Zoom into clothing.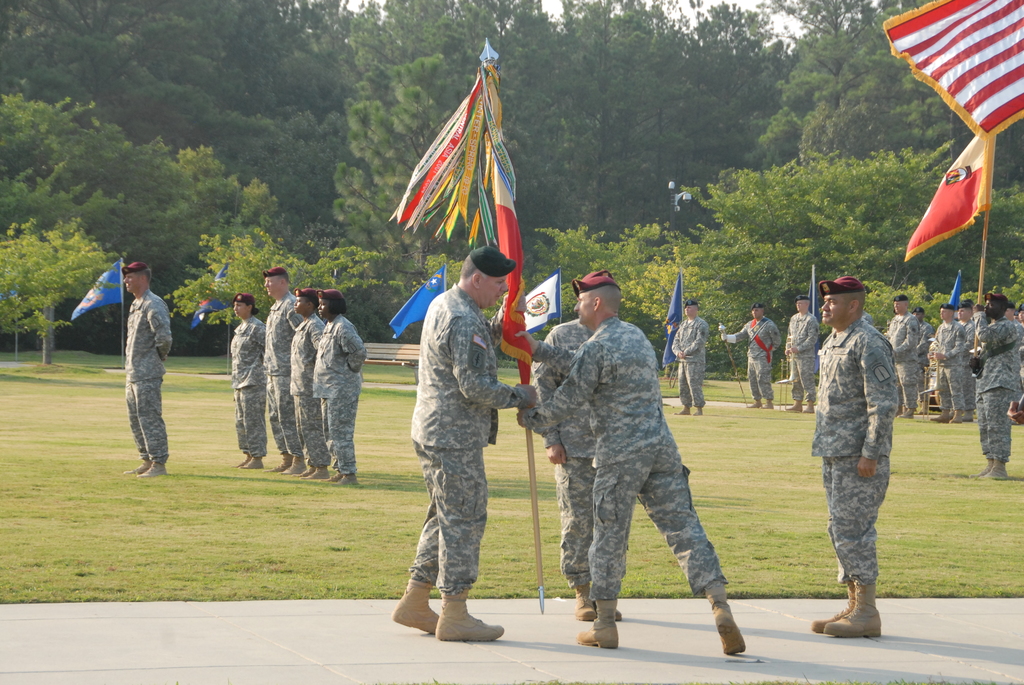
Zoom target: {"left": 288, "top": 313, "right": 332, "bottom": 469}.
